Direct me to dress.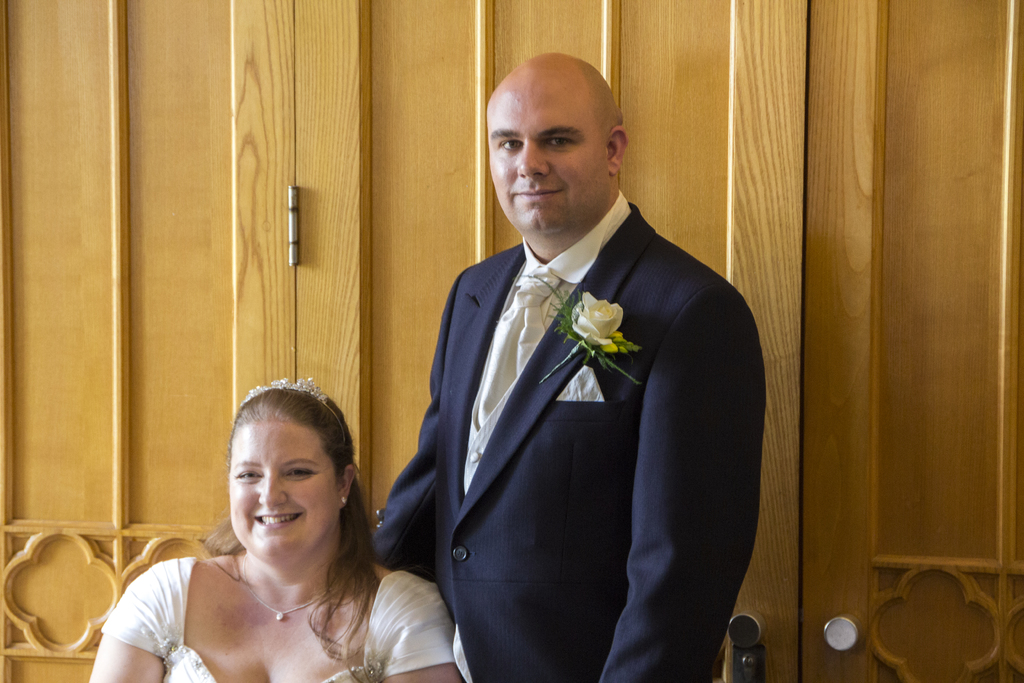
Direction: box(95, 557, 458, 682).
